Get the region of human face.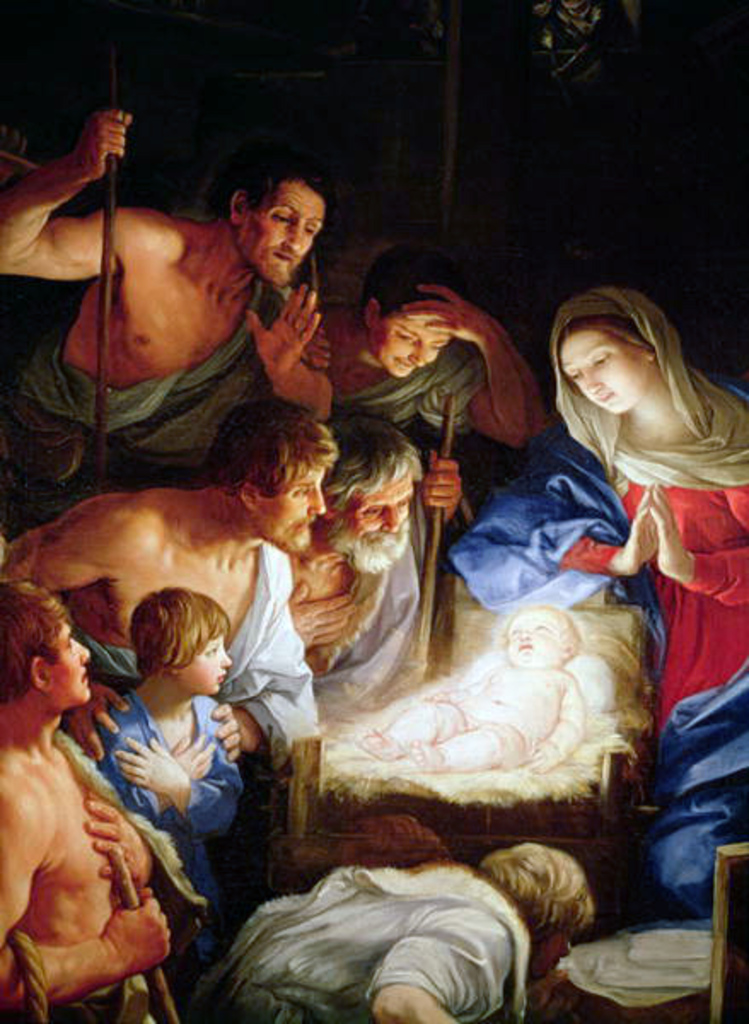
(558, 335, 647, 416).
